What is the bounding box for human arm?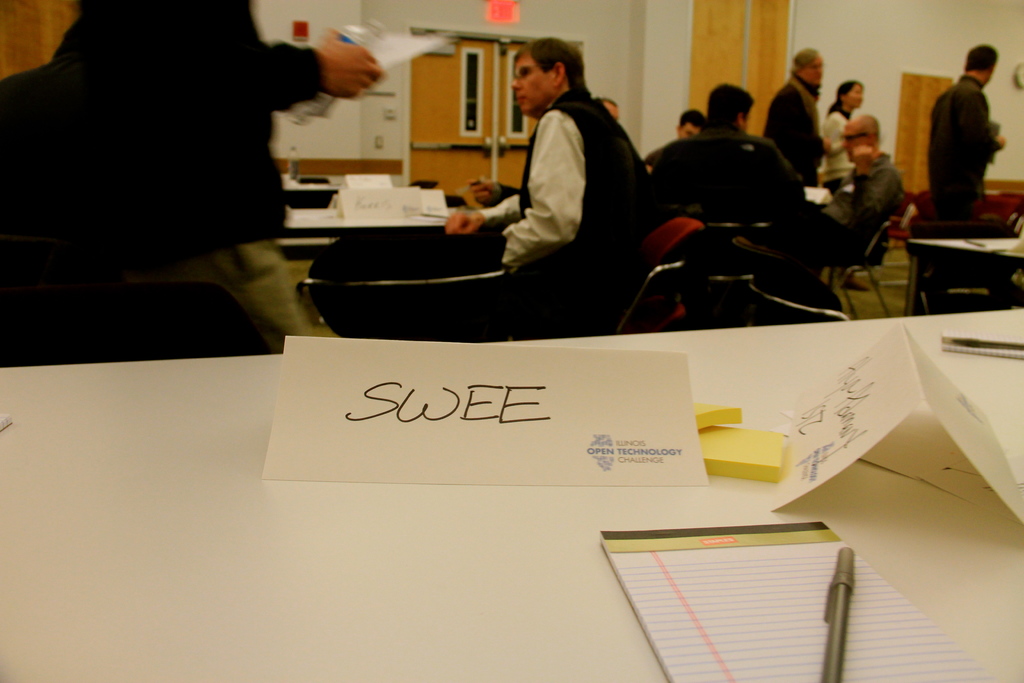
[x1=168, y1=0, x2=376, y2=129].
